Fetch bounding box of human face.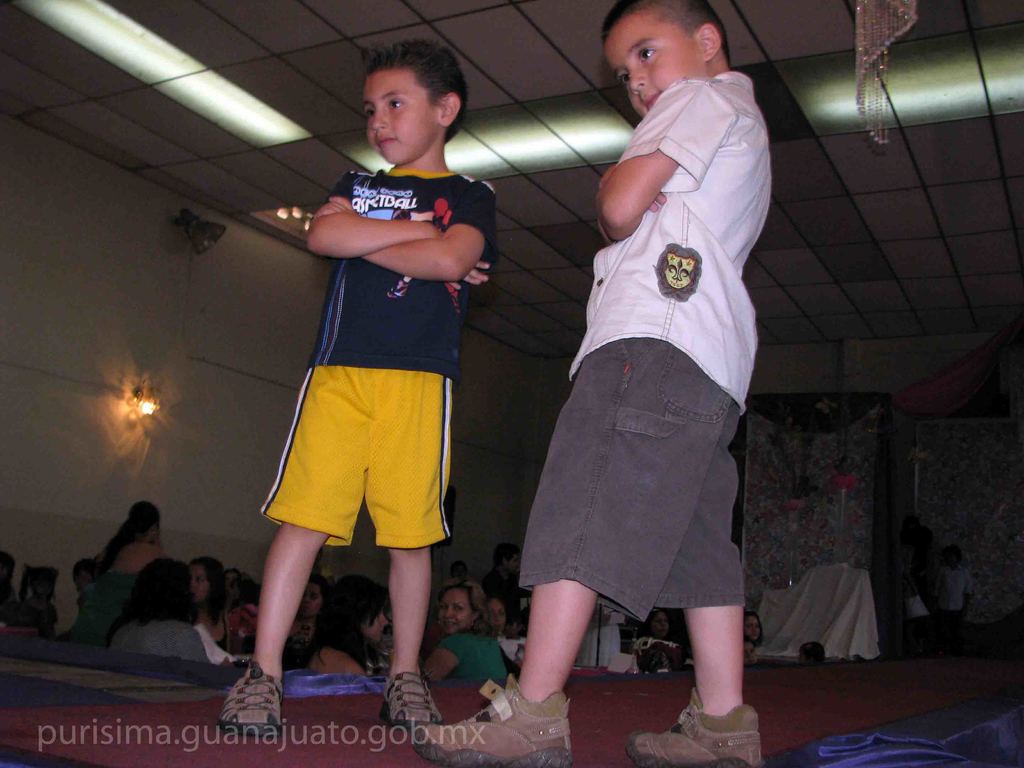
Bbox: bbox(438, 591, 474, 633).
